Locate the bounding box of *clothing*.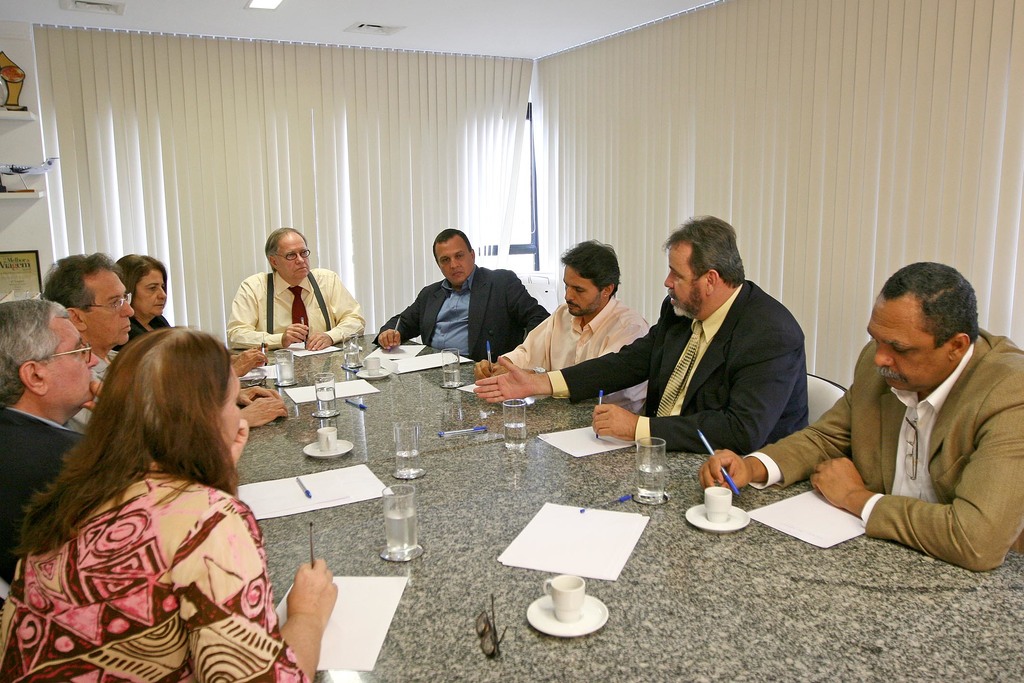
Bounding box: (left=498, top=295, right=653, bottom=415).
